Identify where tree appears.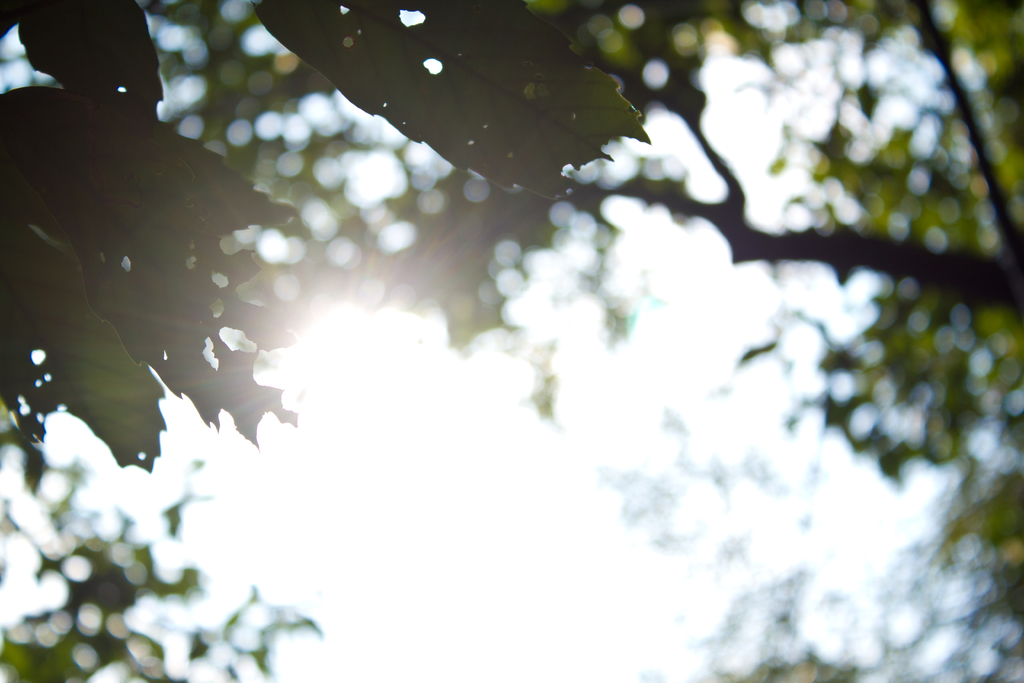
Appears at [0,0,657,682].
